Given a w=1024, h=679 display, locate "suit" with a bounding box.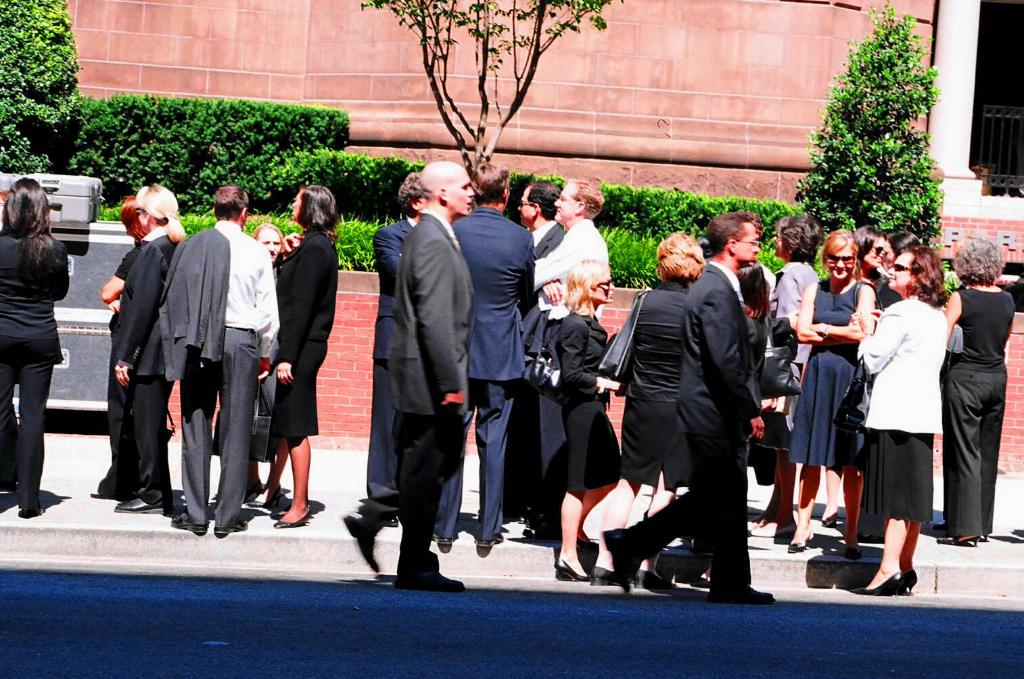
Located: (left=0, top=229, right=74, bottom=503).
